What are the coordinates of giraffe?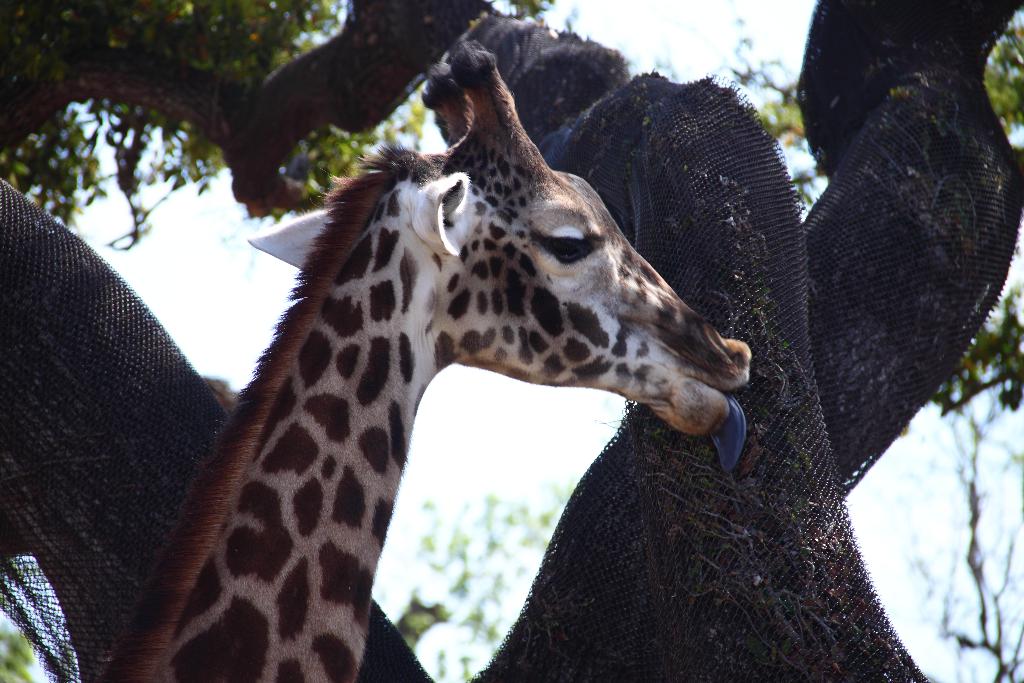
110/63/771/655.
